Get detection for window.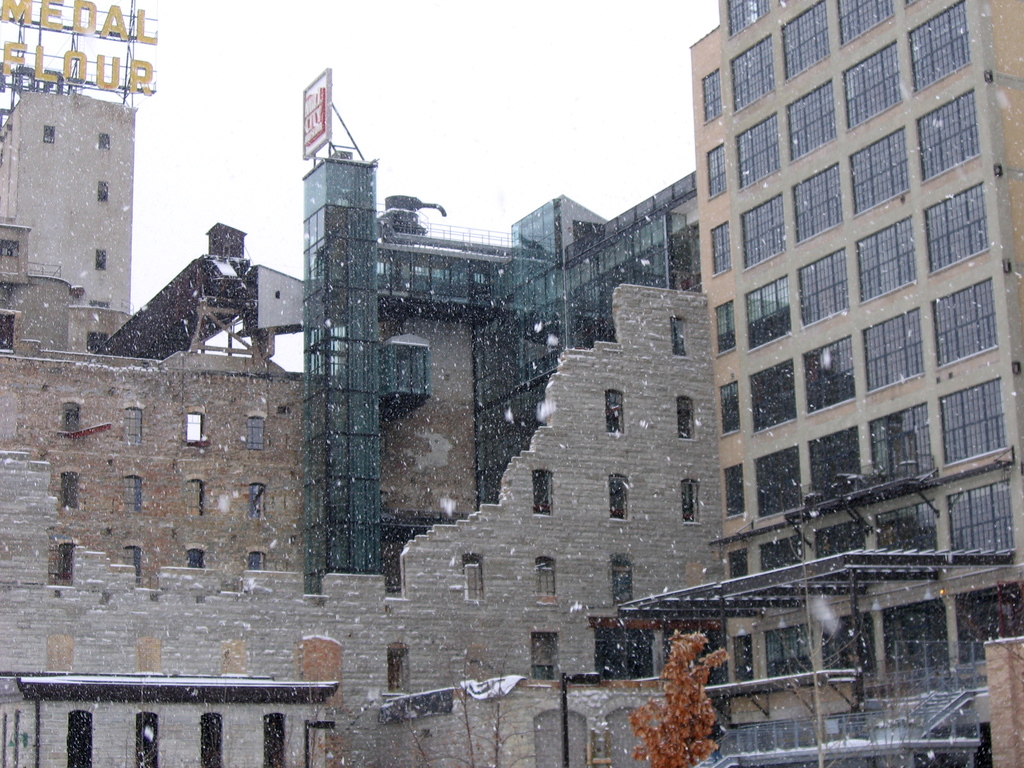
Detection: bbox=[612, 555, 637, 606].
